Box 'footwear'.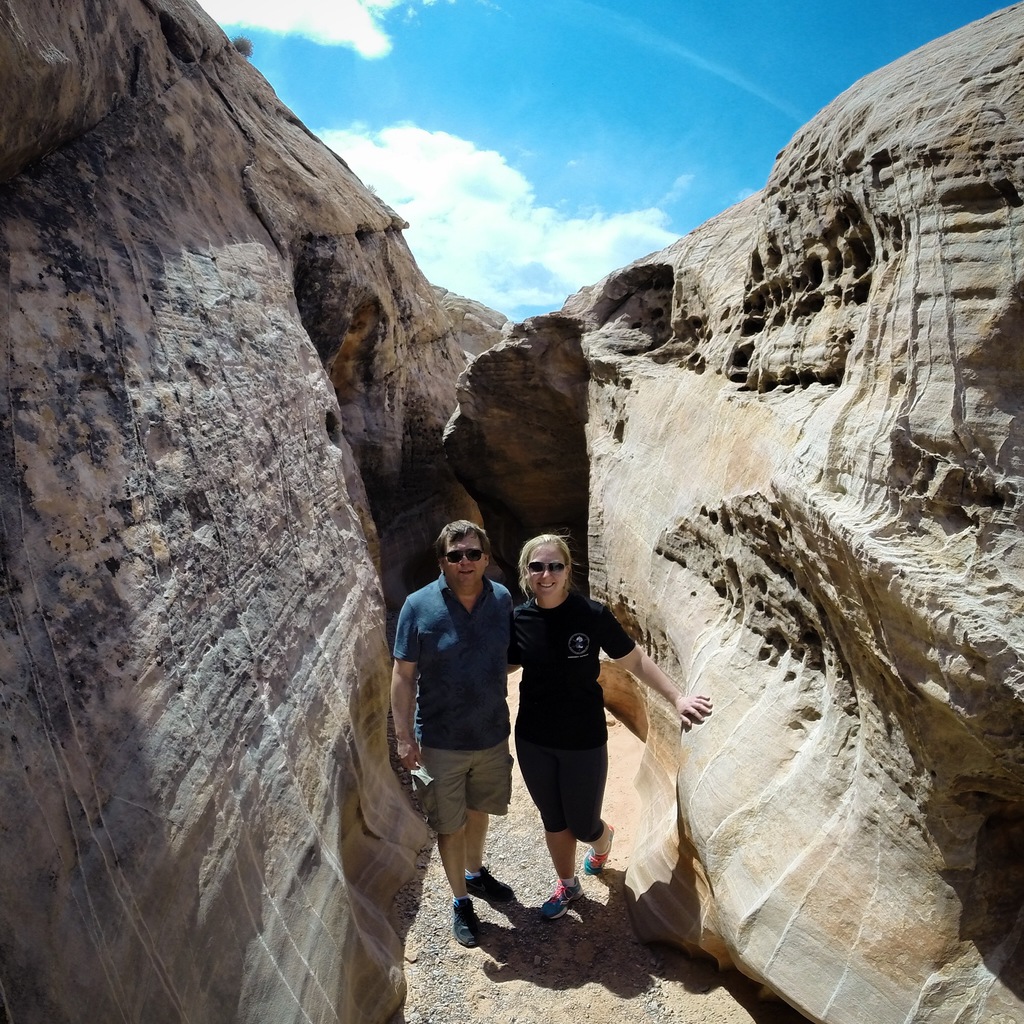
l=465, t=860, r=513, b=909.
